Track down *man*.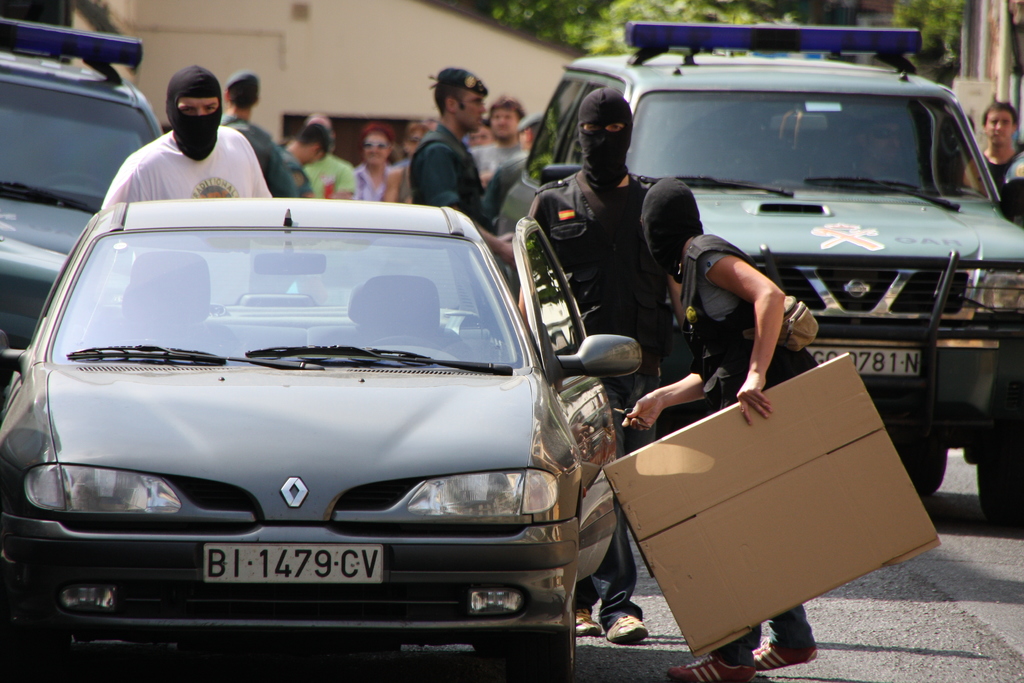
Tracked to 837/113/917/186.
